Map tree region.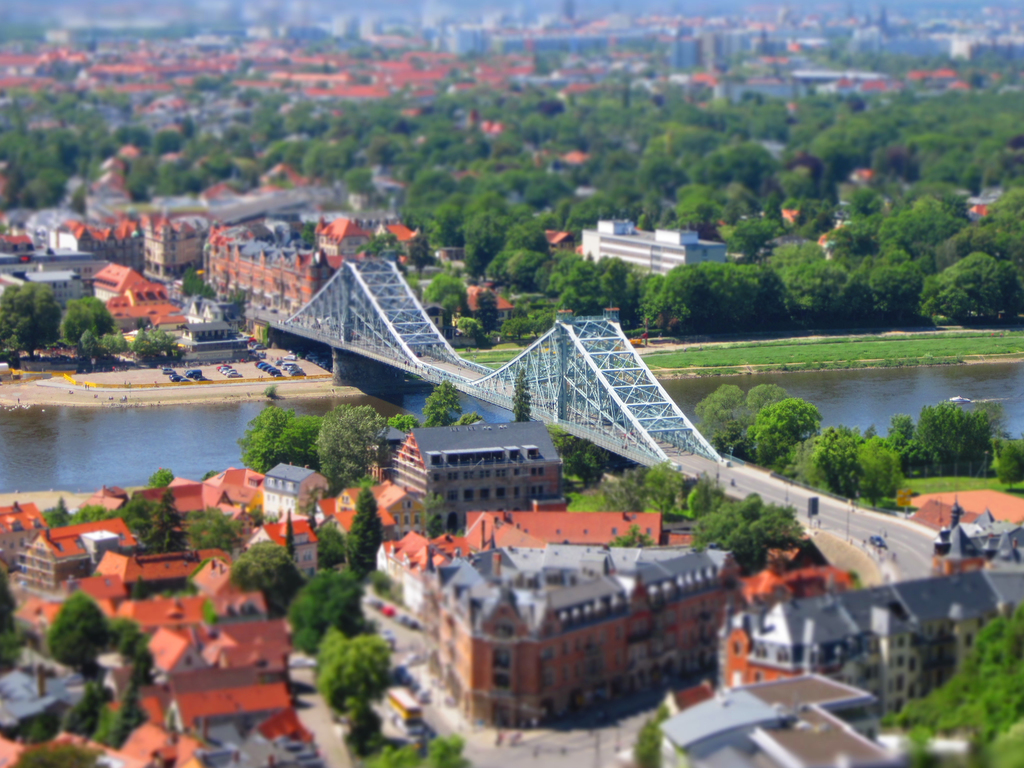
Mapped to rect(34, 504, 76, 532).
